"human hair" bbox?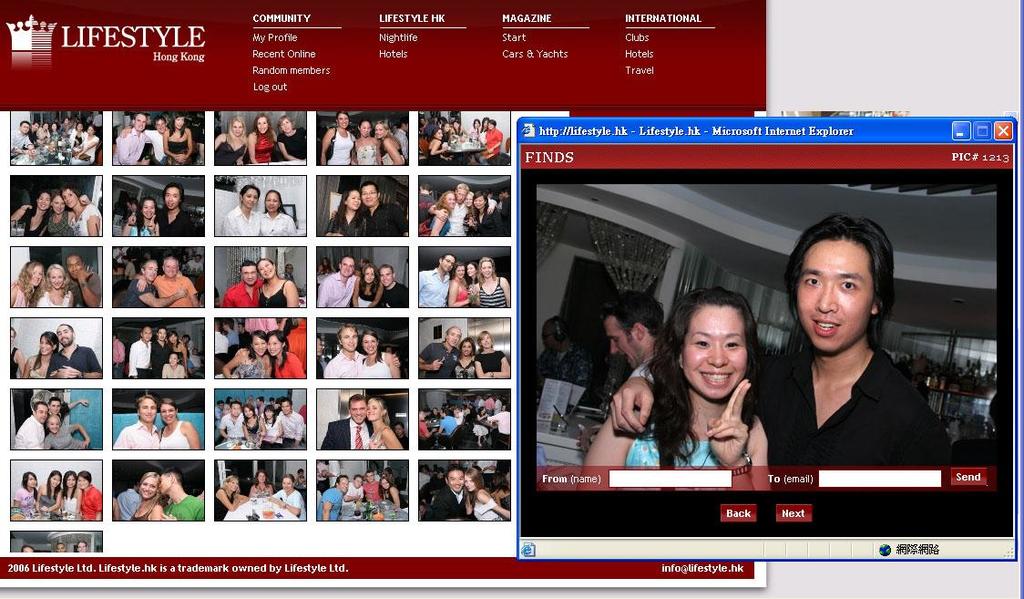
bbox(277, 474, 301, 489)
